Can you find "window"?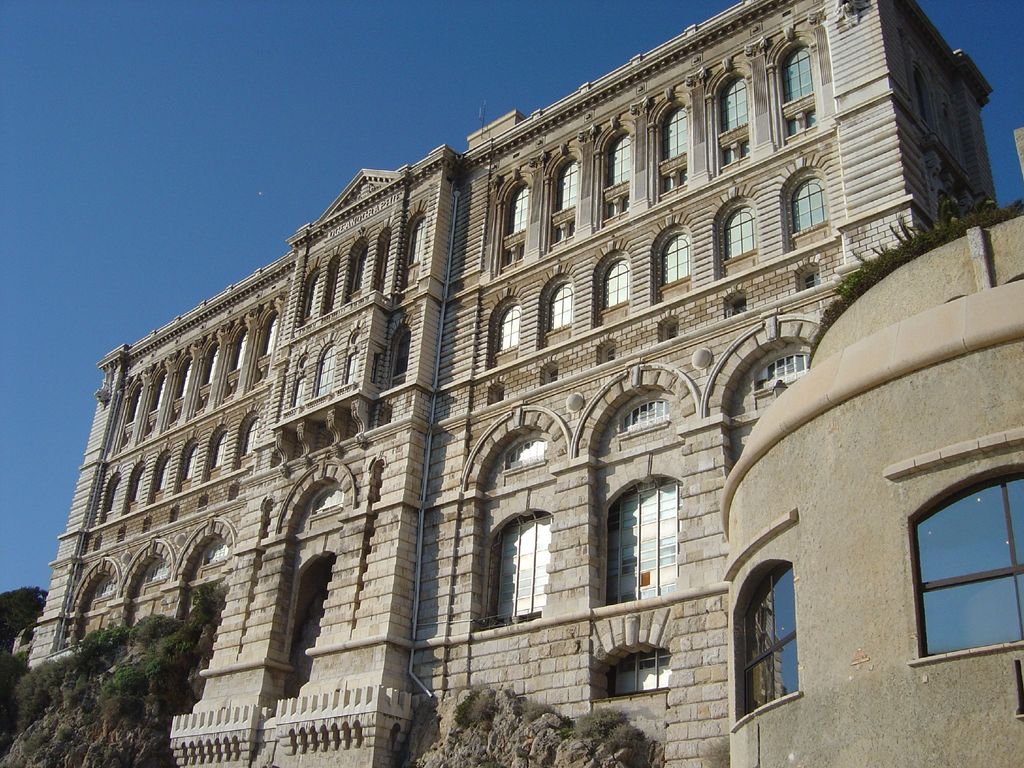
Yes, bounding box: [x1=124, y1=457, x2=154, y2=514].
